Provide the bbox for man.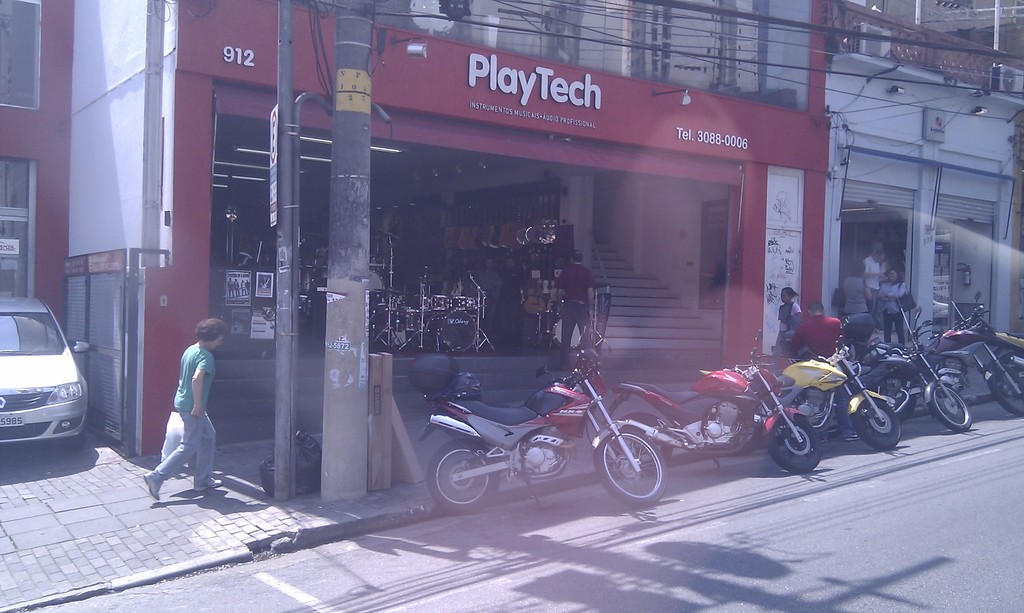
rect(790, 303, 863, 445).
